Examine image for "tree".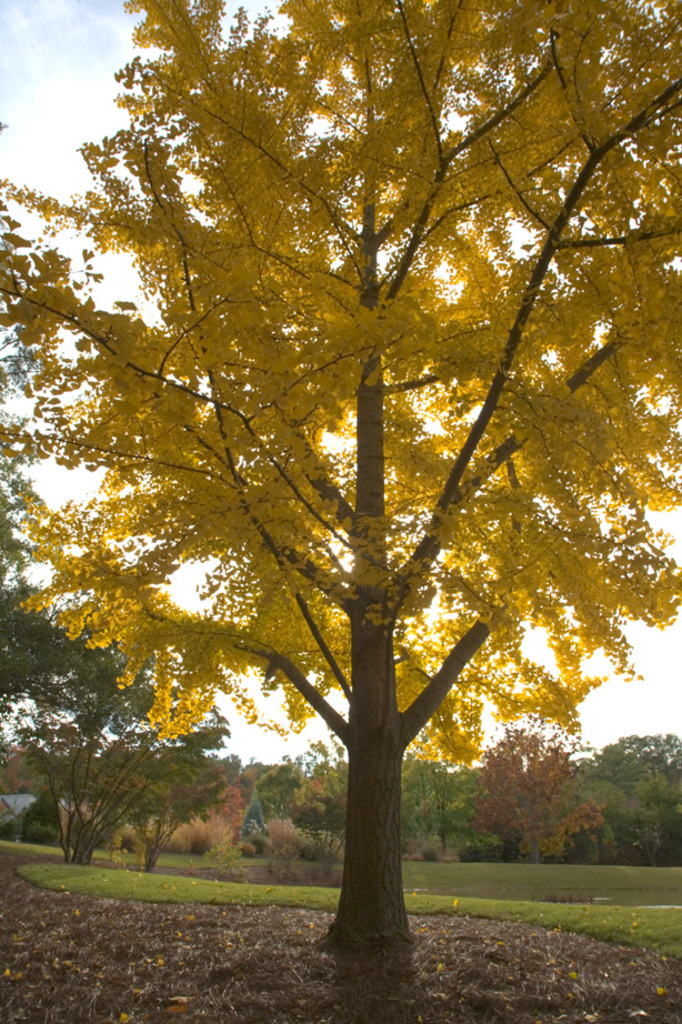
Examination result: bbox=[581, 731, 680, 863].
